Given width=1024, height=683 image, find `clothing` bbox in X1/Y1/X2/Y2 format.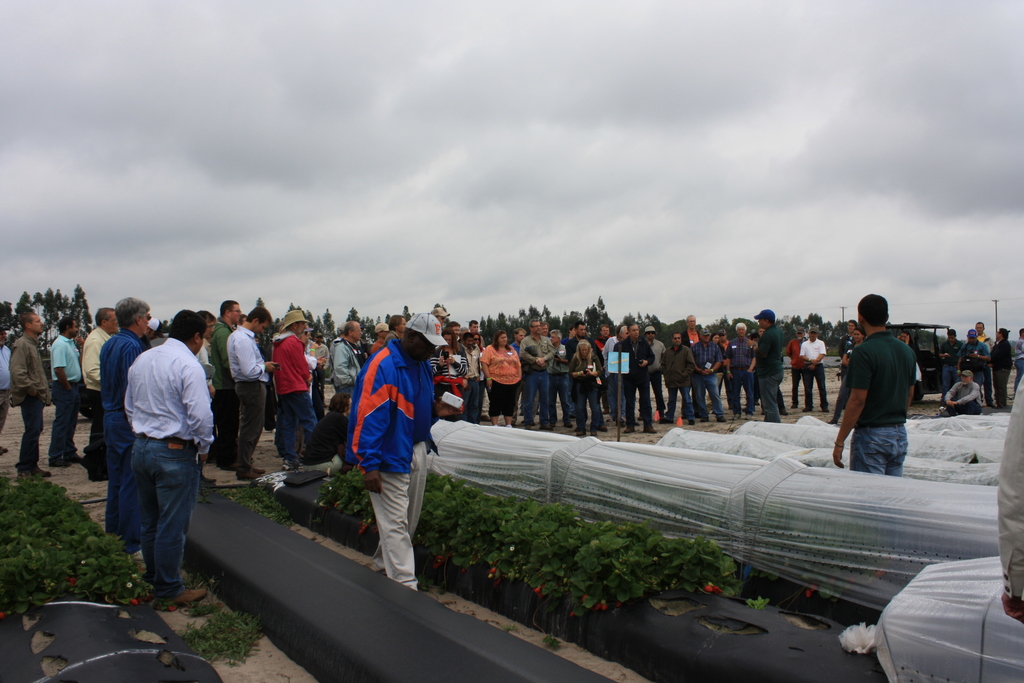
991/378/1023/599.
